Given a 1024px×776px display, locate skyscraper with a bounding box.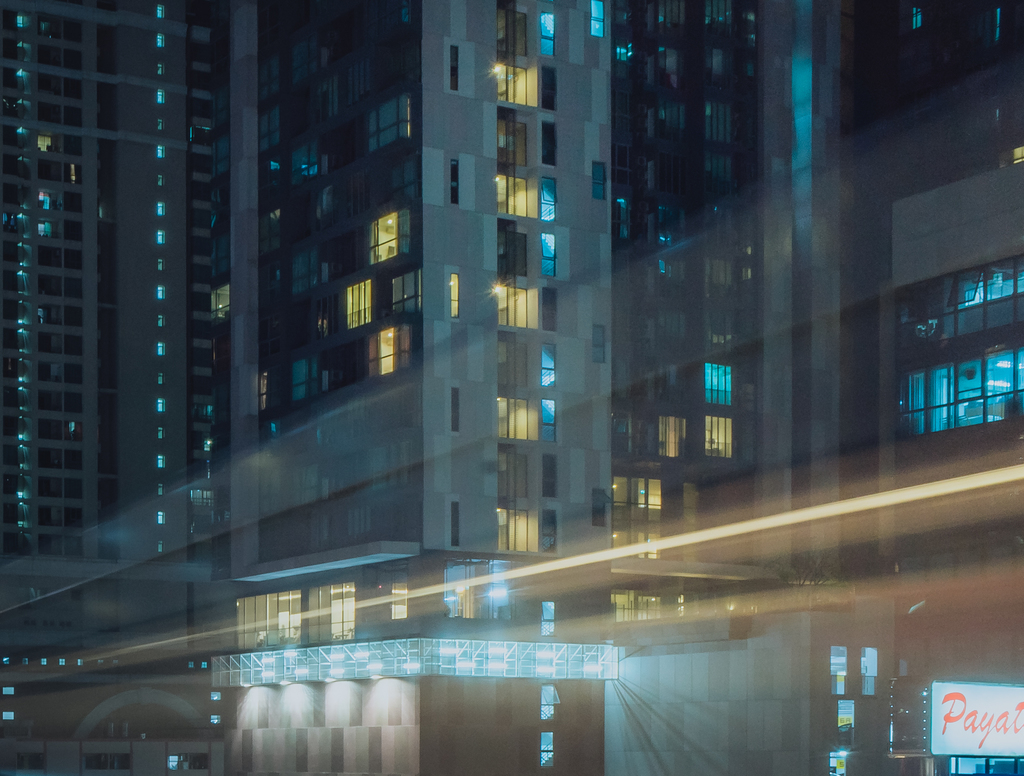
Located: x1=17 y1=0 x2=291 y2=622.
